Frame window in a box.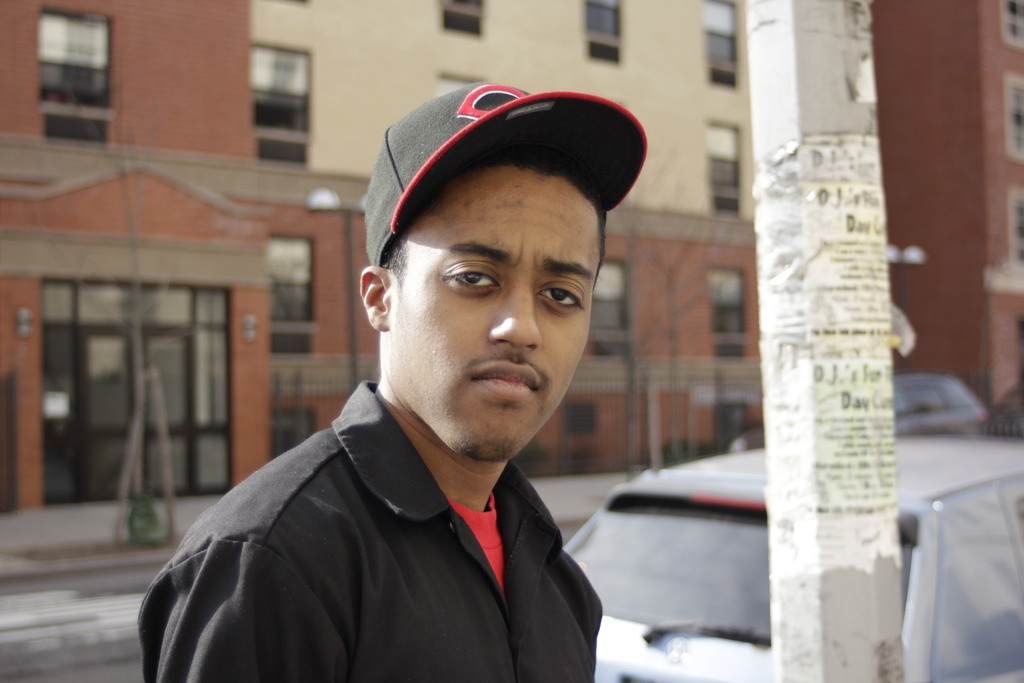
bbox(260, 234, 307, 359).
